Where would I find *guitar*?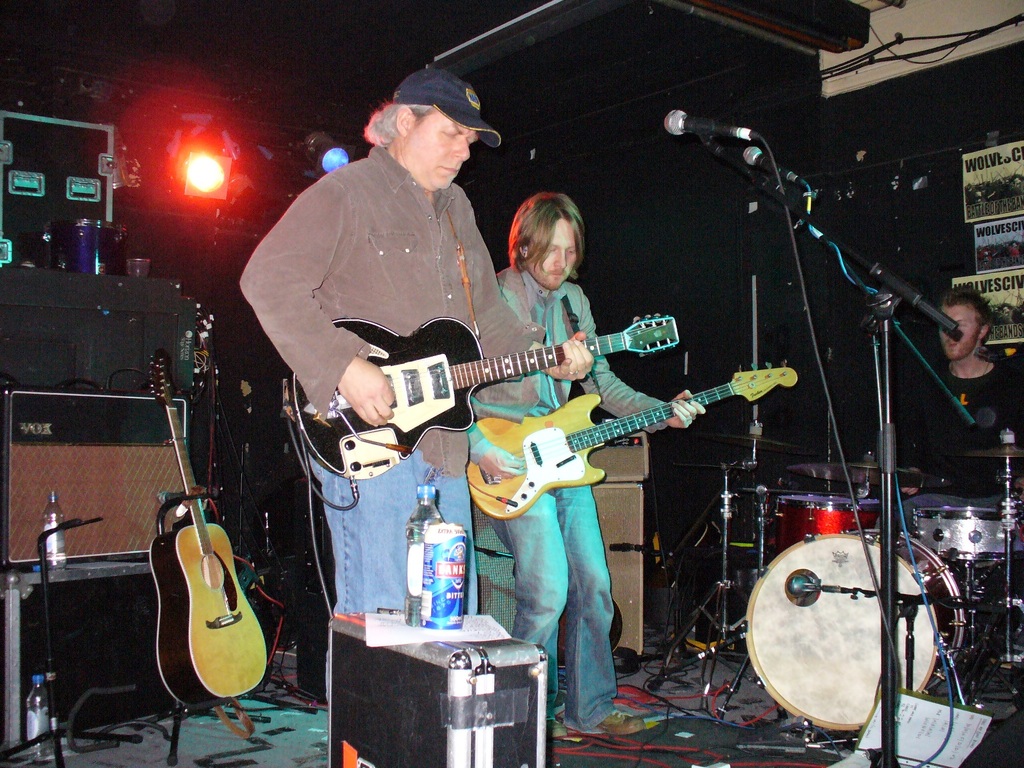
At [left=200, top=319, right=231, bottom=531].
